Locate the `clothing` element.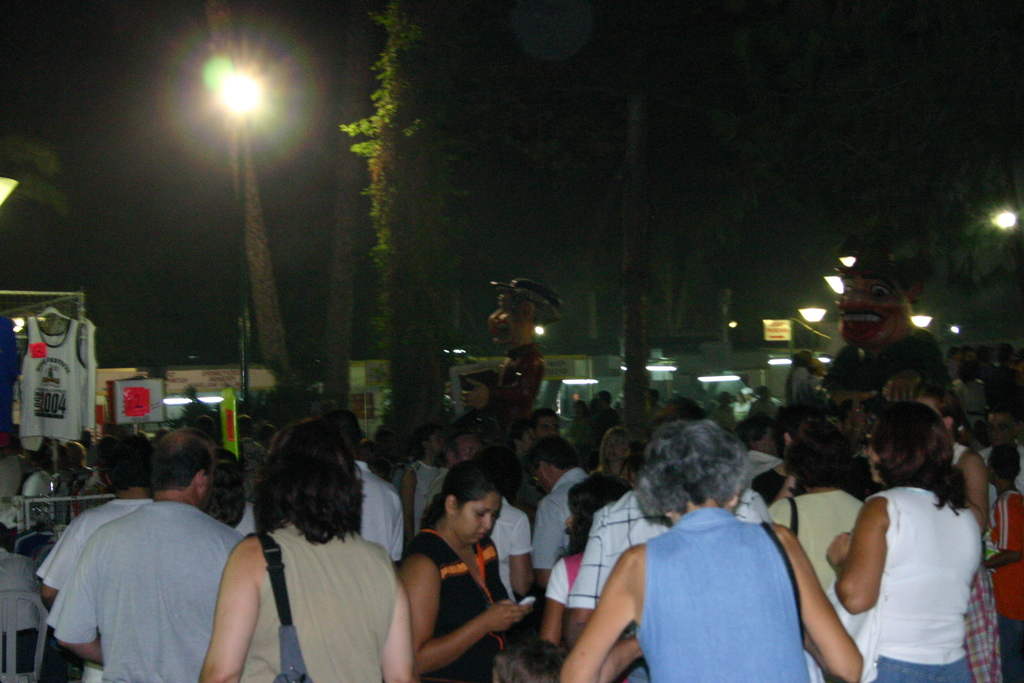
Element bbox: x1=410, y1=520, x2=516, y2=682.
